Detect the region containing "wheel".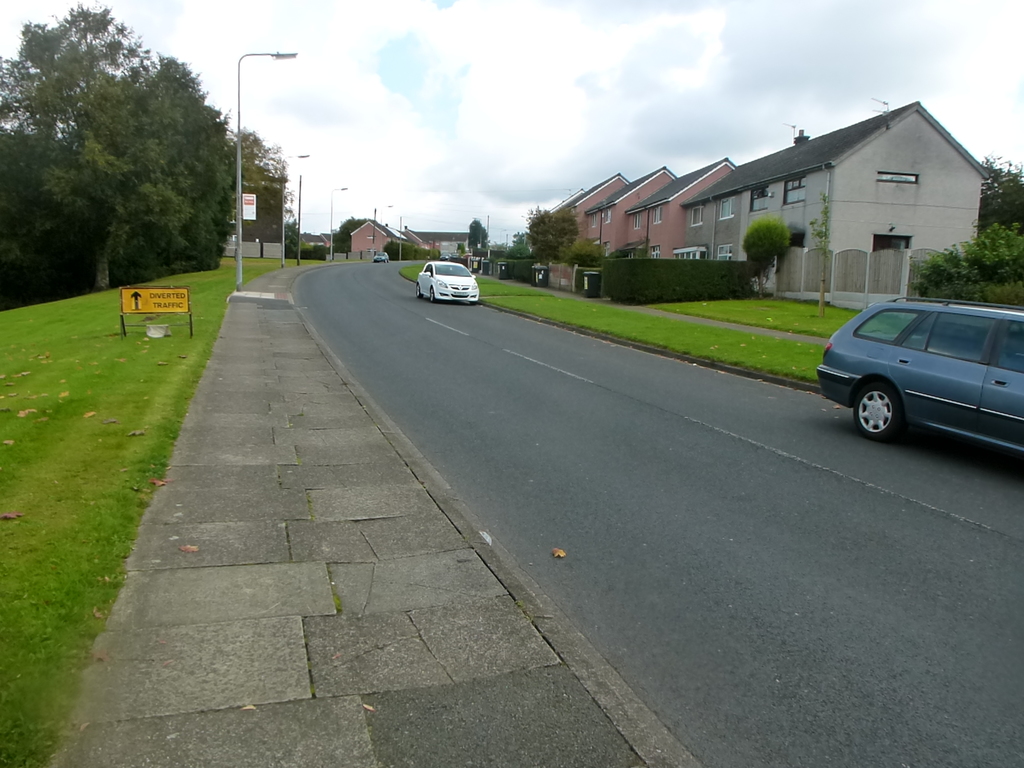
(417,285,423,298).
